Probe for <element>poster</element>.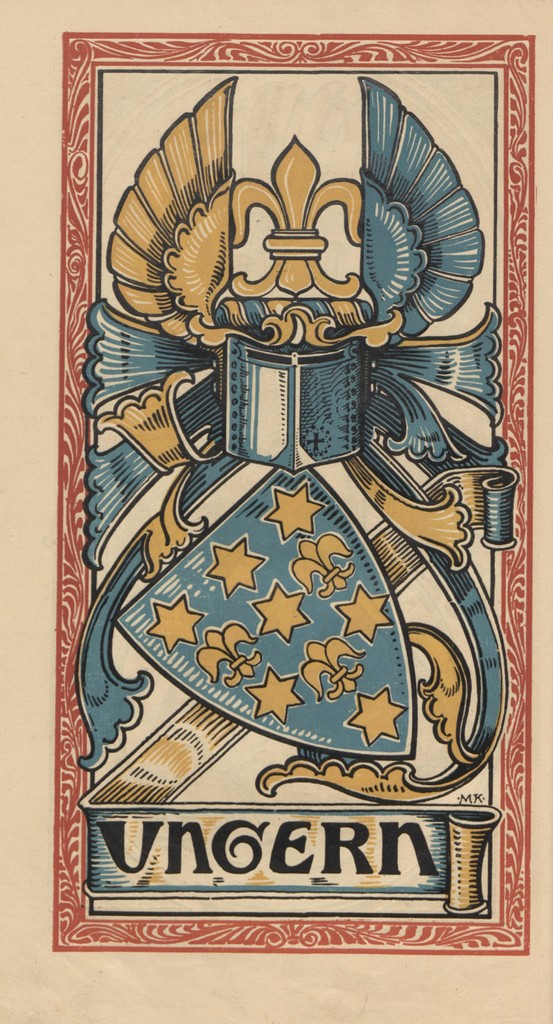
Probe result: bbox=[19, 0, 552, 956].
